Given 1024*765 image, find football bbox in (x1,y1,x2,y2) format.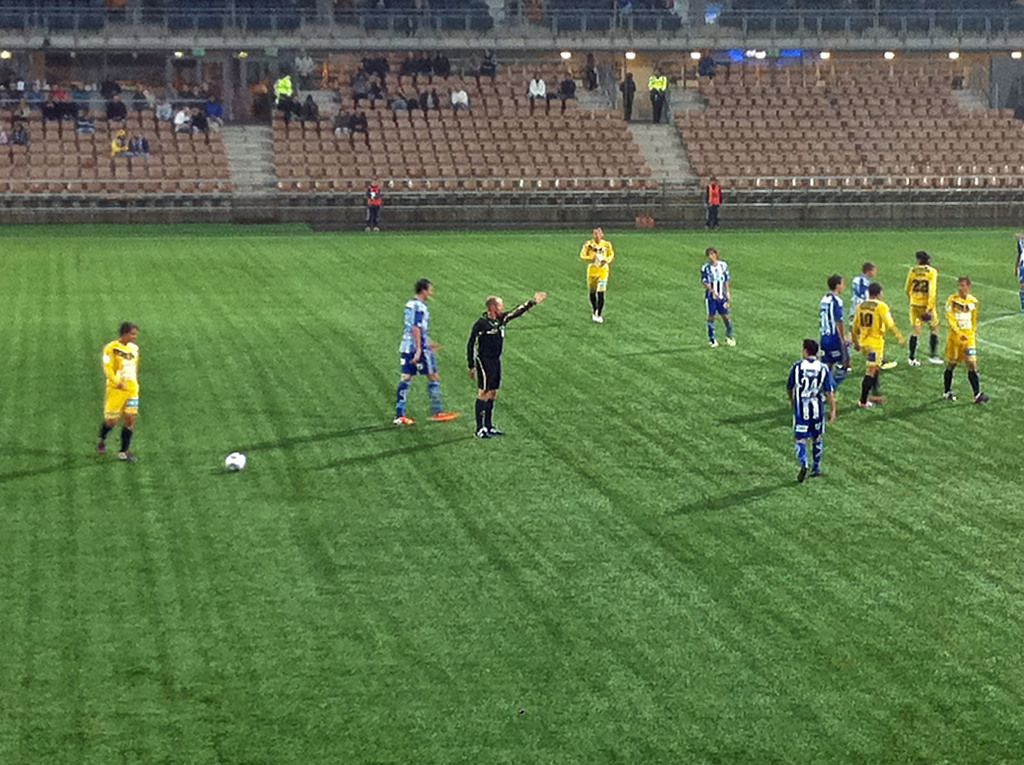
(224,453,249,473).
